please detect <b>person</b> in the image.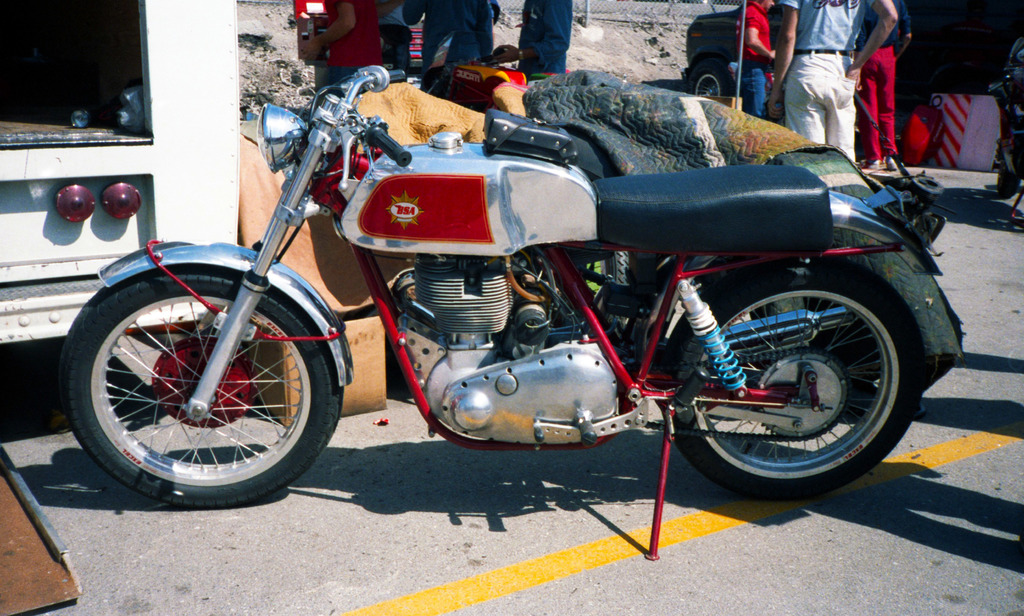
x1=300 y1=0 x2=382 y2=83.
